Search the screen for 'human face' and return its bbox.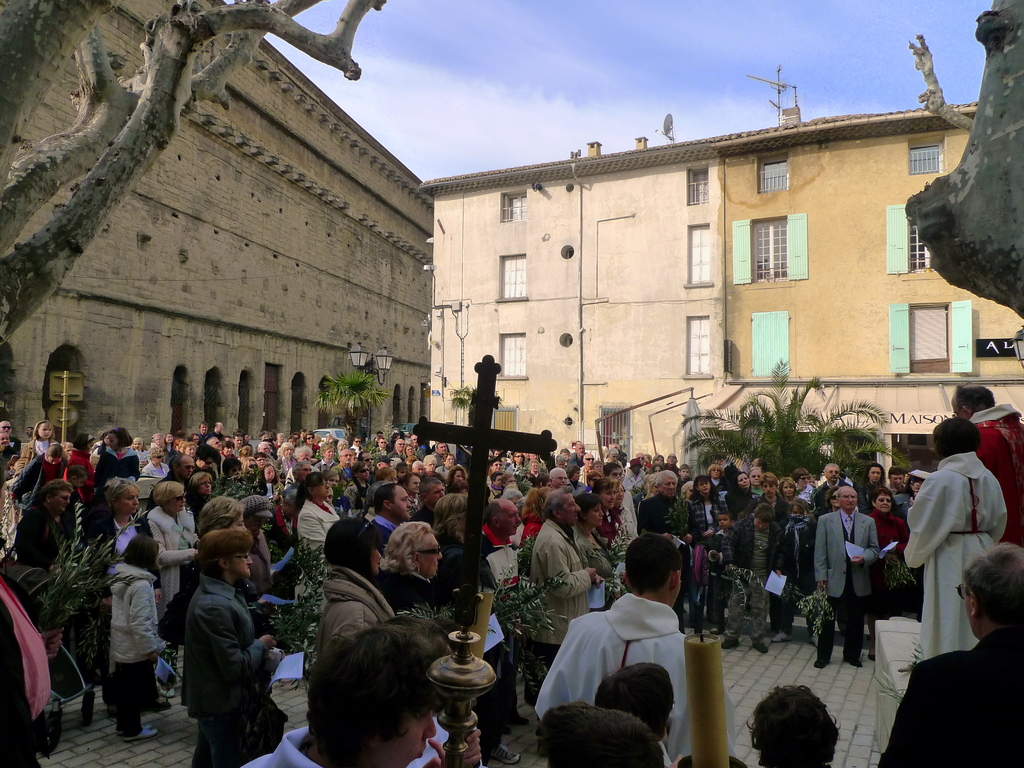
Found: 410:436:416:442.
